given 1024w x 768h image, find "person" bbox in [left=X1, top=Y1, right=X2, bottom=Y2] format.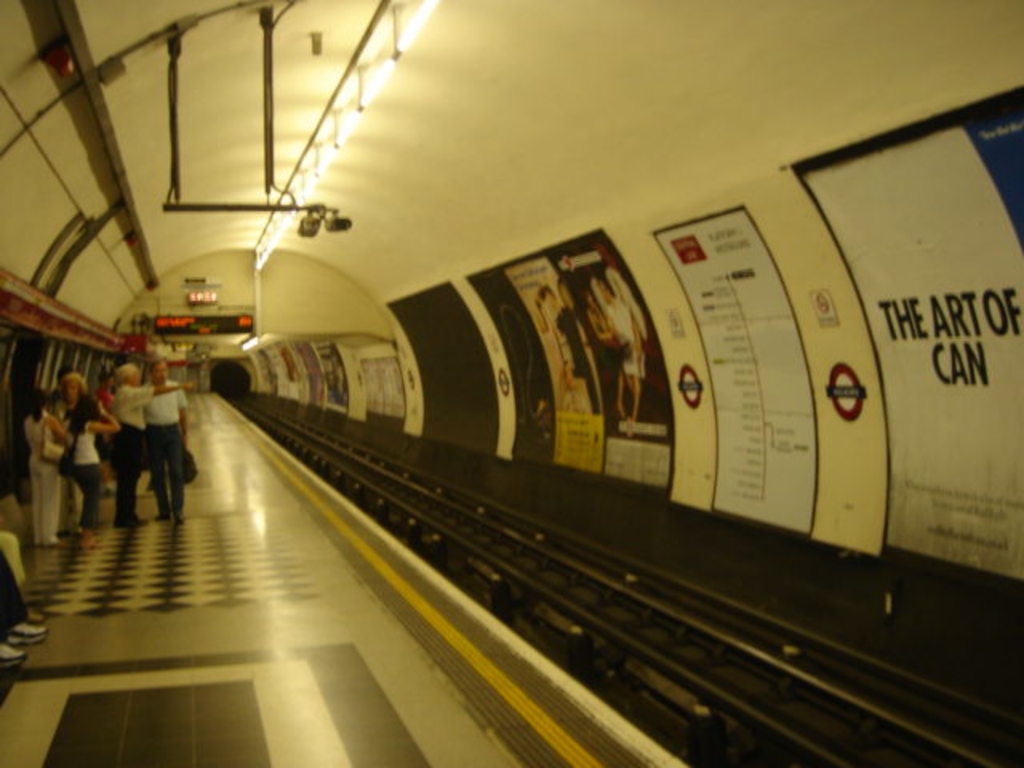
[left=91, top=362, right=109, bottom=408].
